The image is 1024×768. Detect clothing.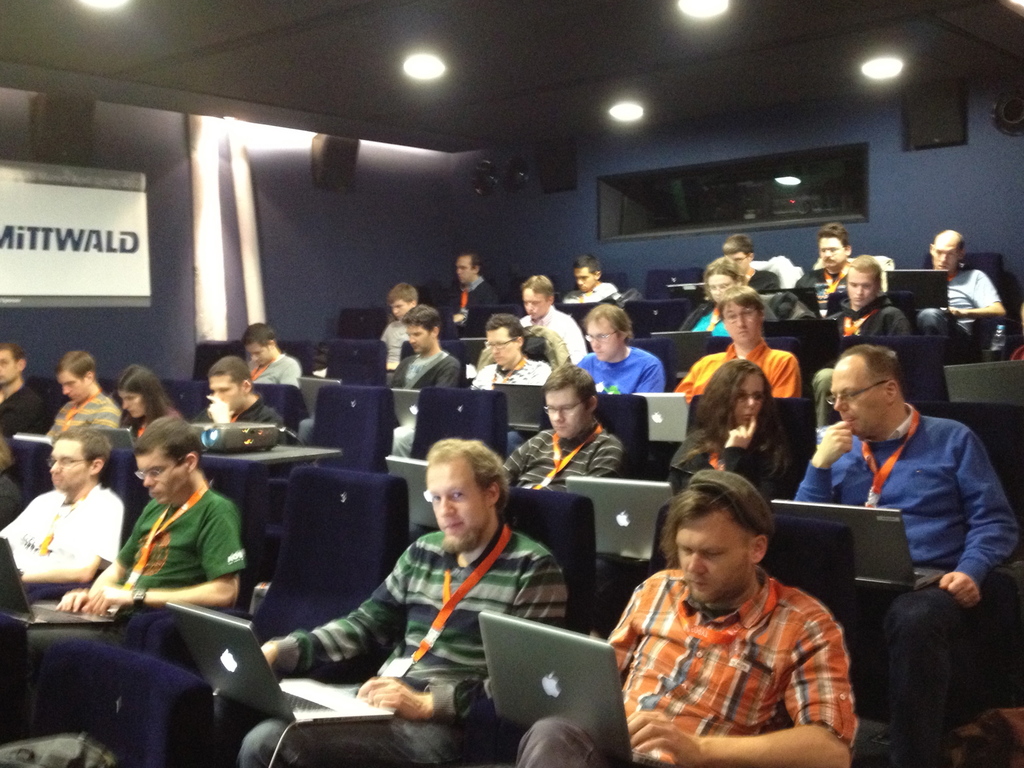
Detection: [243, 349, 303, 383].
